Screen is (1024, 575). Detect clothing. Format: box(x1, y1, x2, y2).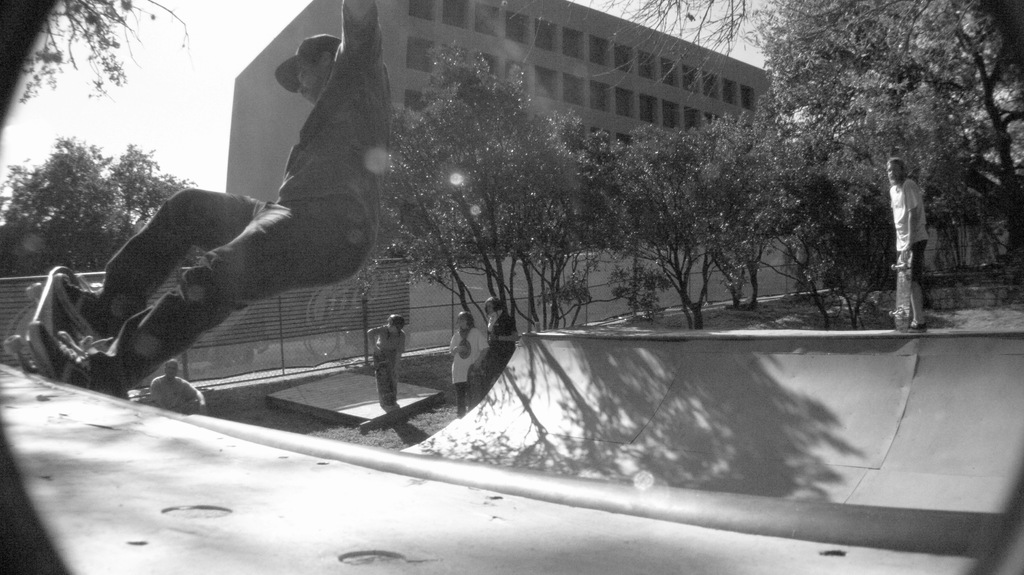
box(487, 312, 515, 381).
